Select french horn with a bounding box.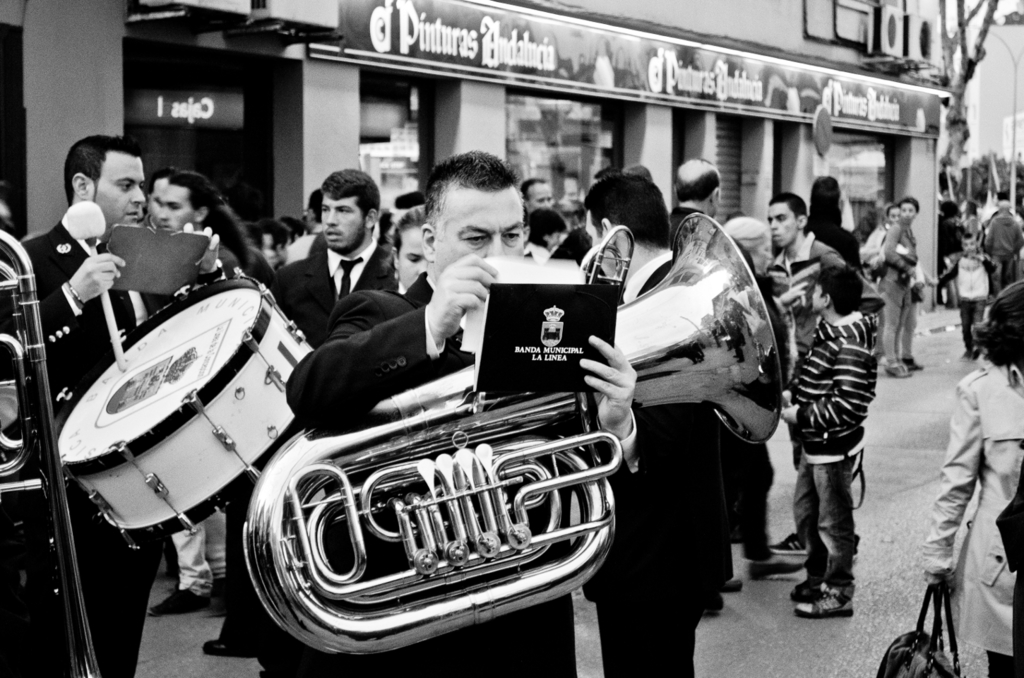
(left=201, top=301, right=598, bottom=622).
